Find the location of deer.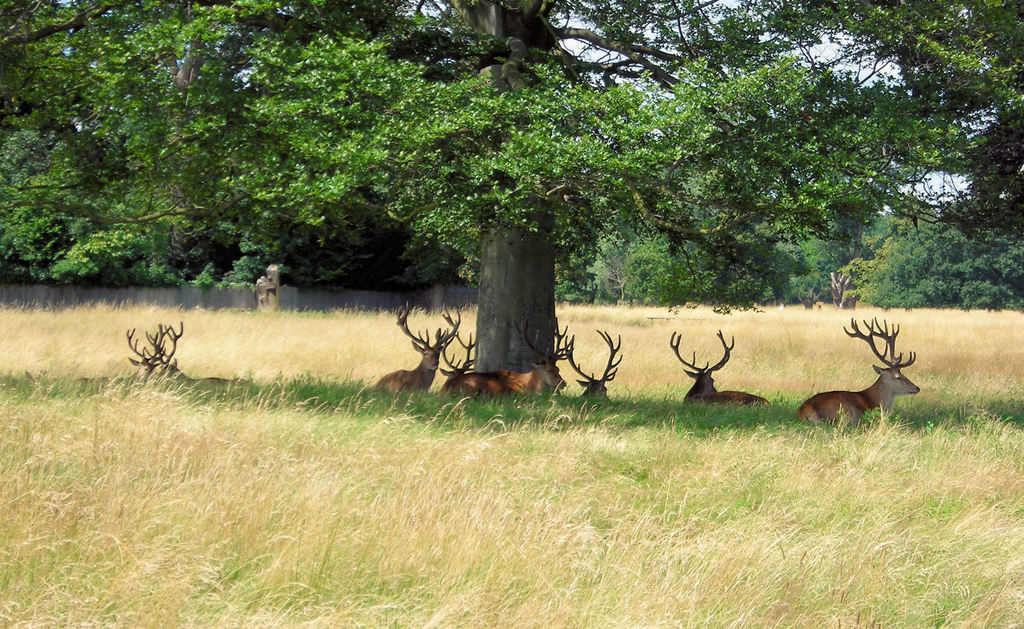
Location: bbox=[673, 333, 772, 408].
